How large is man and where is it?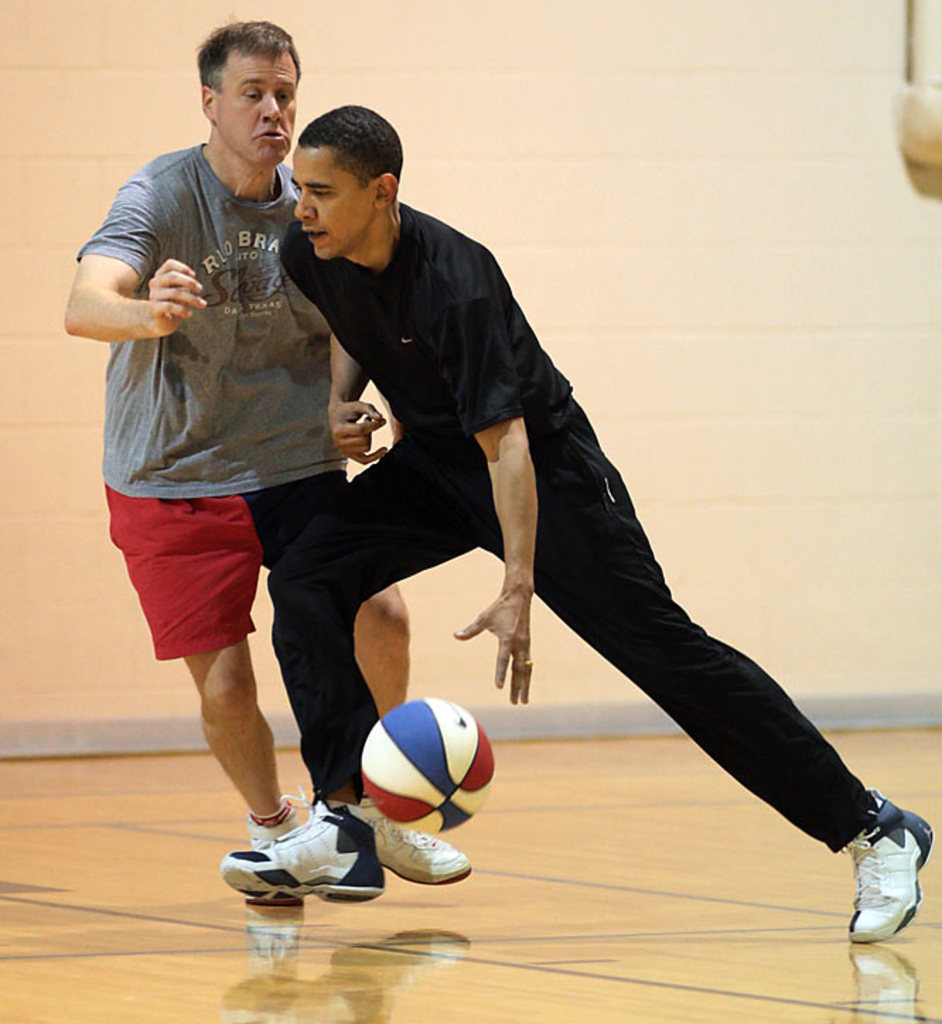
Bounding box: <region>221, 103, 931, 942</region>.
